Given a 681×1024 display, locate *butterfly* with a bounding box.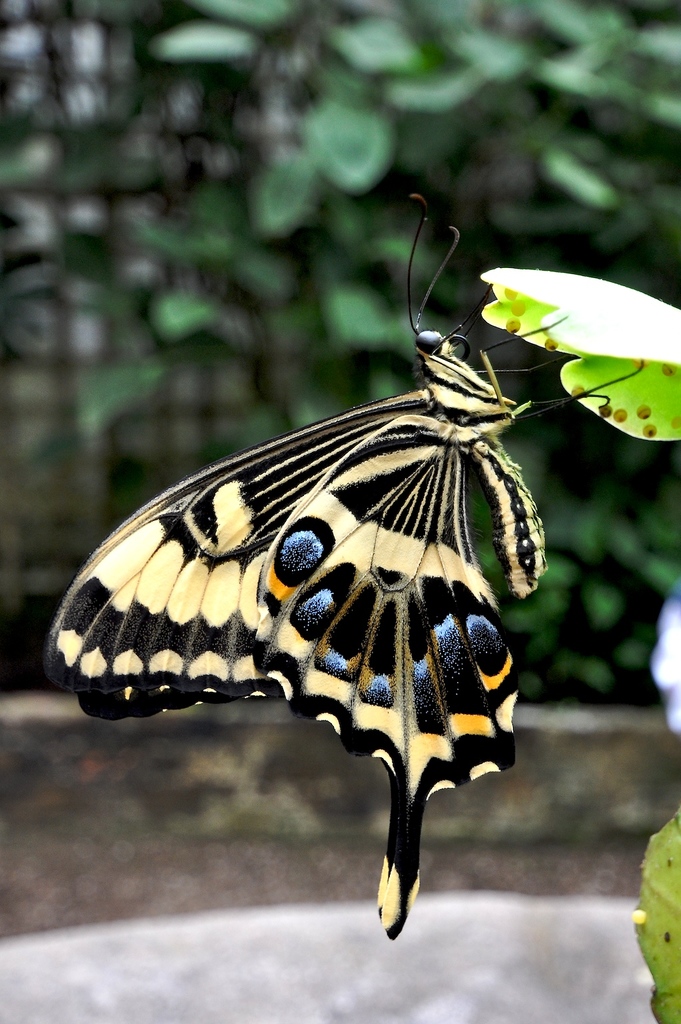
Located: select_region(41, 186, 650, 937).
